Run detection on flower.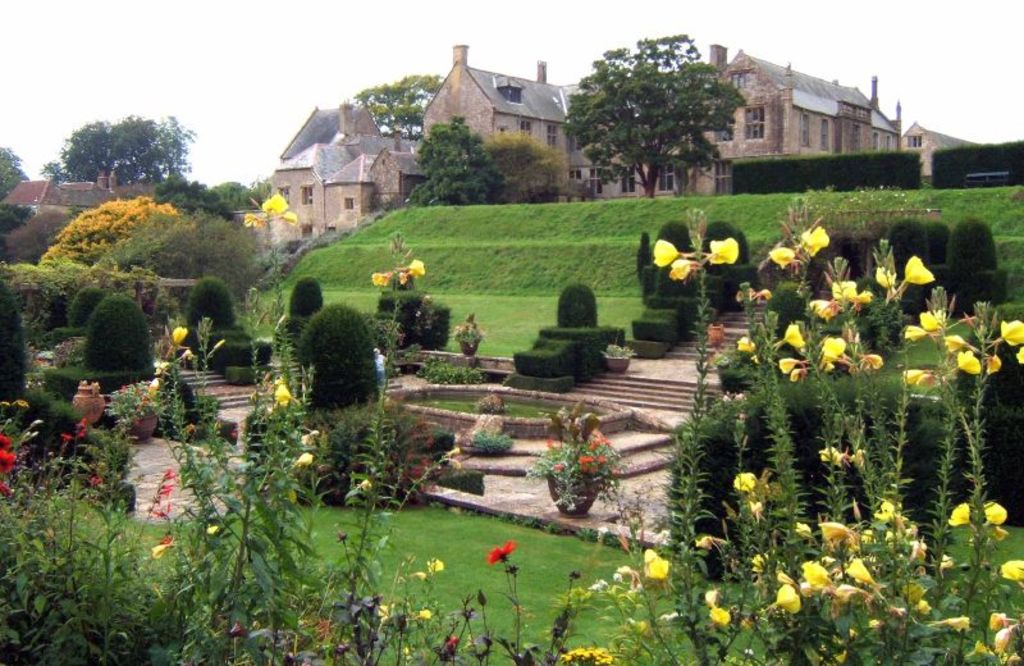
Result: [left=815, top=442, right=846, bottom=470].
